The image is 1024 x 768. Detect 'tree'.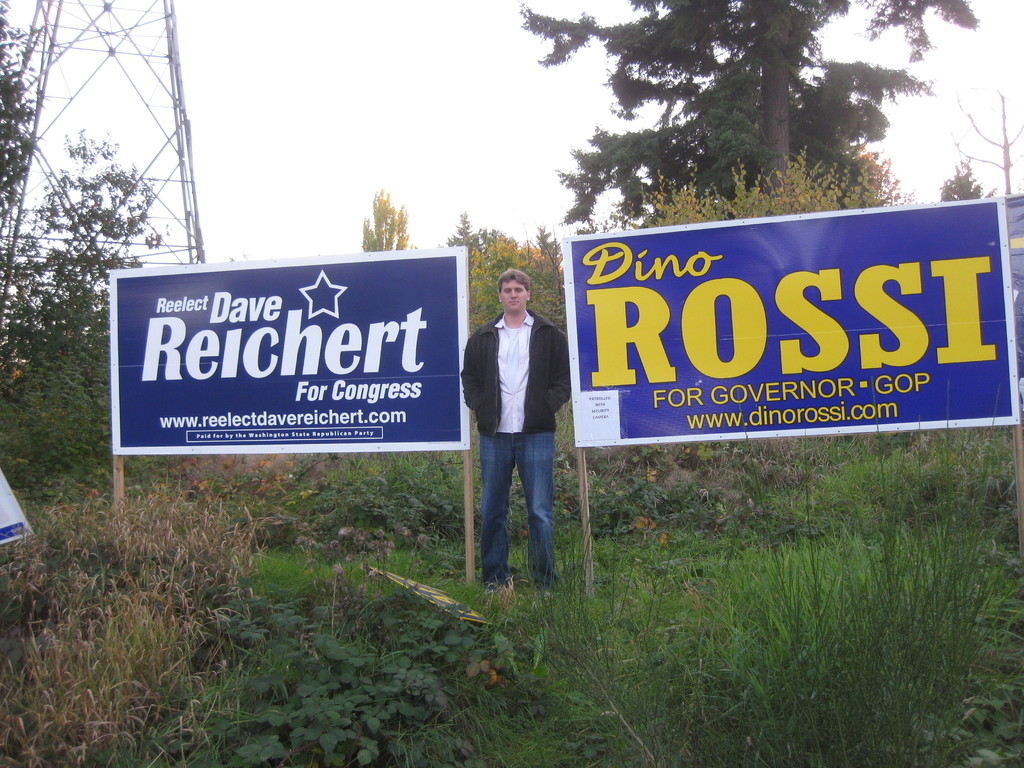
Detection: [x1=520, y1=0, x2=980, y2=250].
